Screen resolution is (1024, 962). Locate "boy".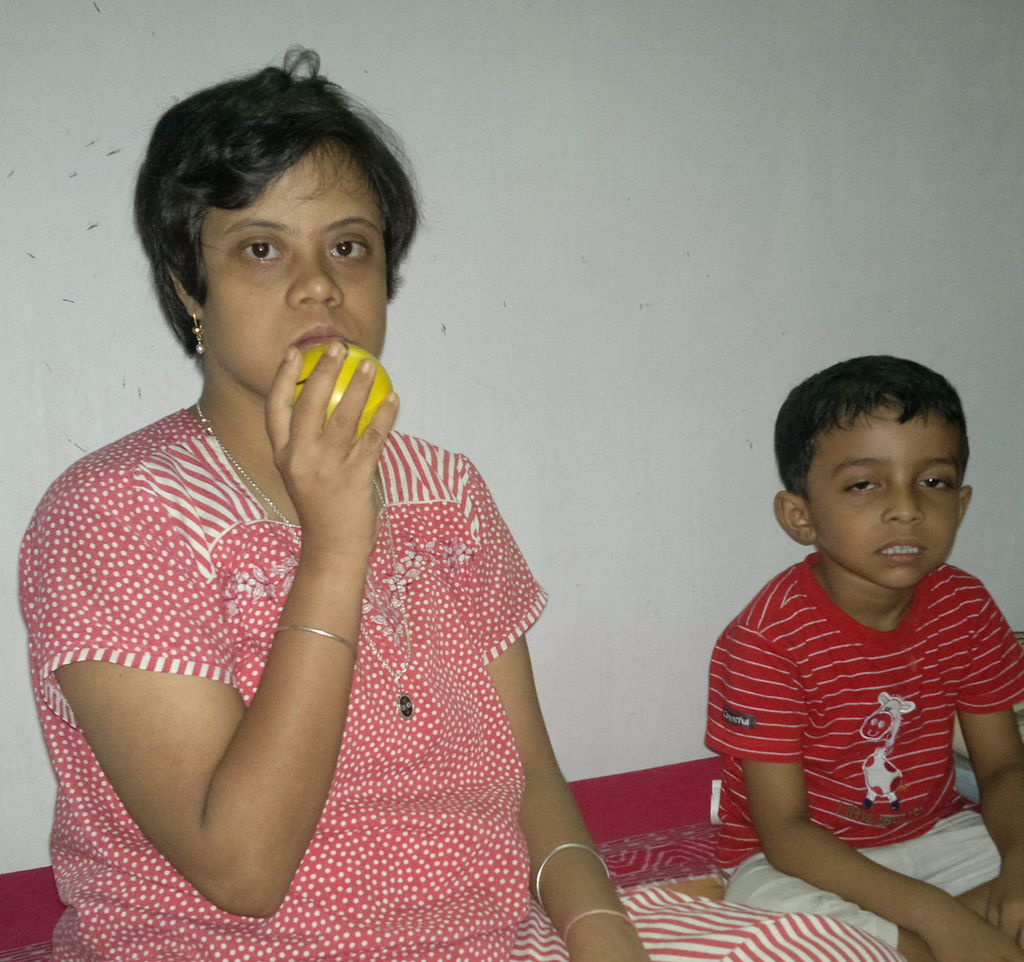
<bbox>680, 358, 1001, 940</bbox>.
